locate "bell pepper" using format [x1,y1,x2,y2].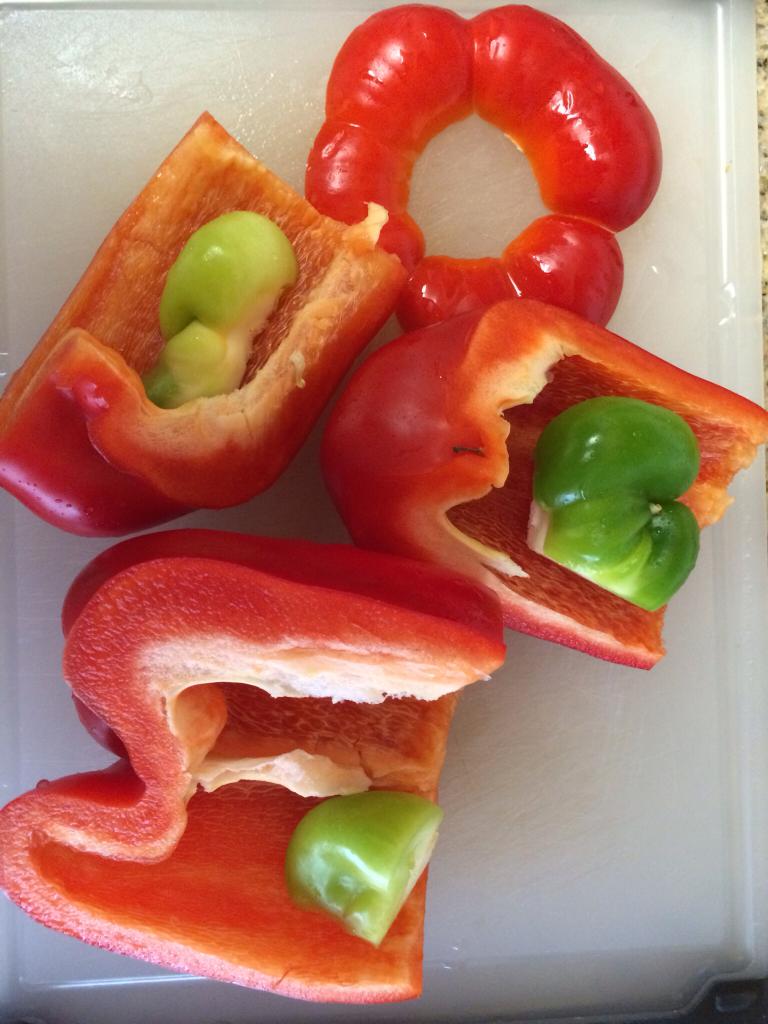
[320,297,767,668].
